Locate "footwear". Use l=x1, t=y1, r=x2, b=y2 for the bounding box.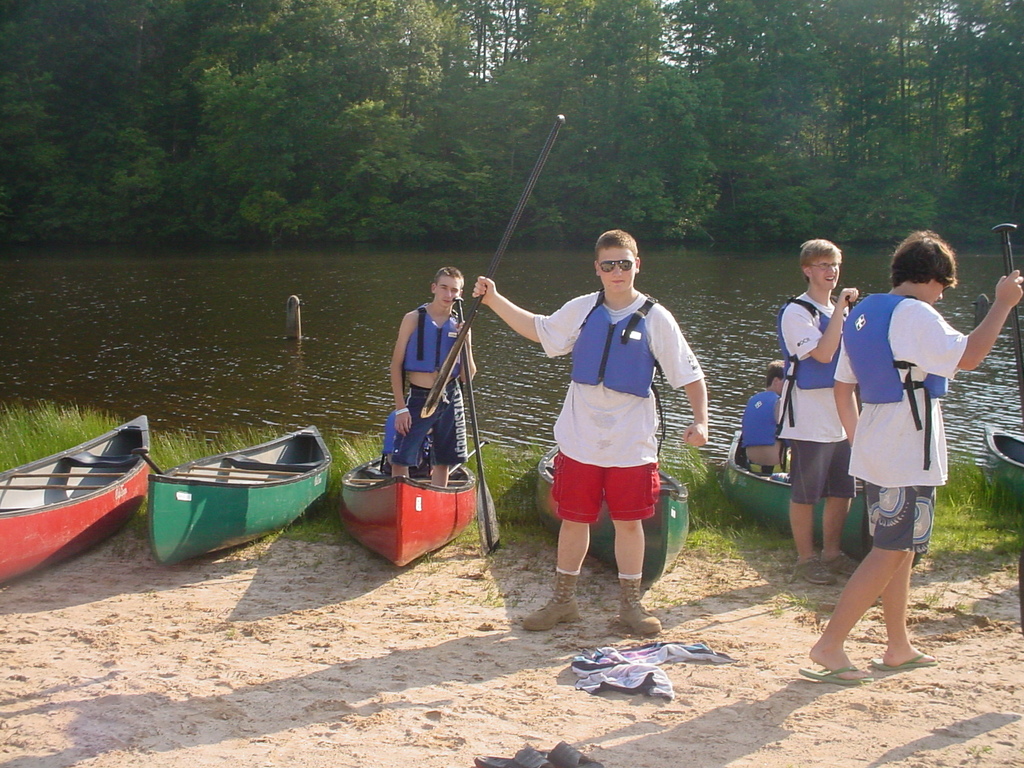
l=796, t=559, r=839, b=588.
